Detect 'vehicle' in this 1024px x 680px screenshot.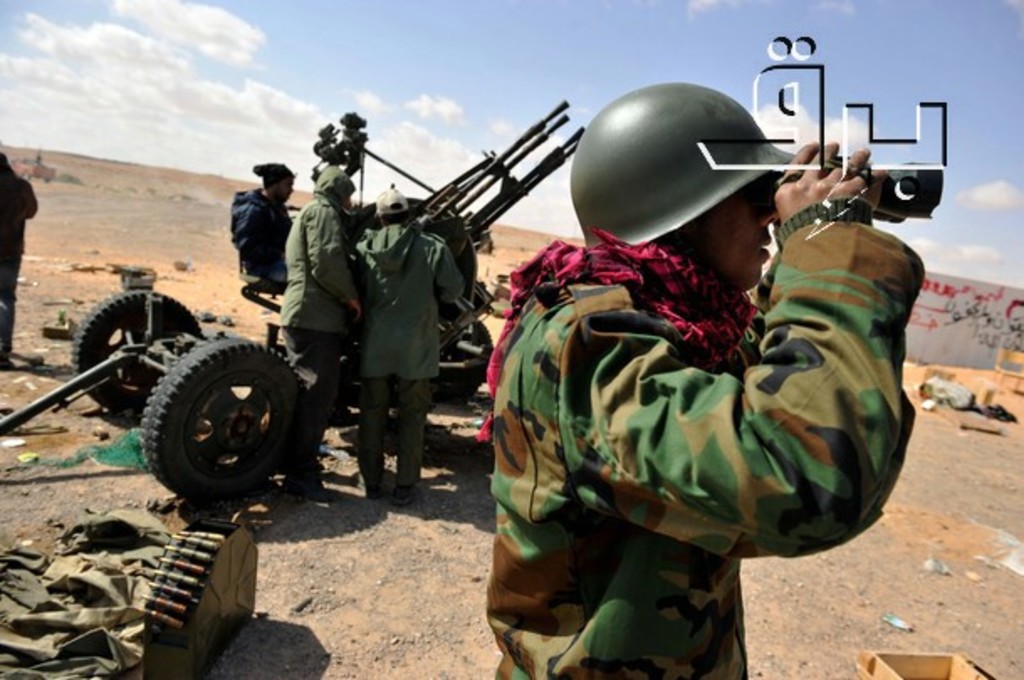
Detection: left=81, top=82, right=653, bottom=509.
